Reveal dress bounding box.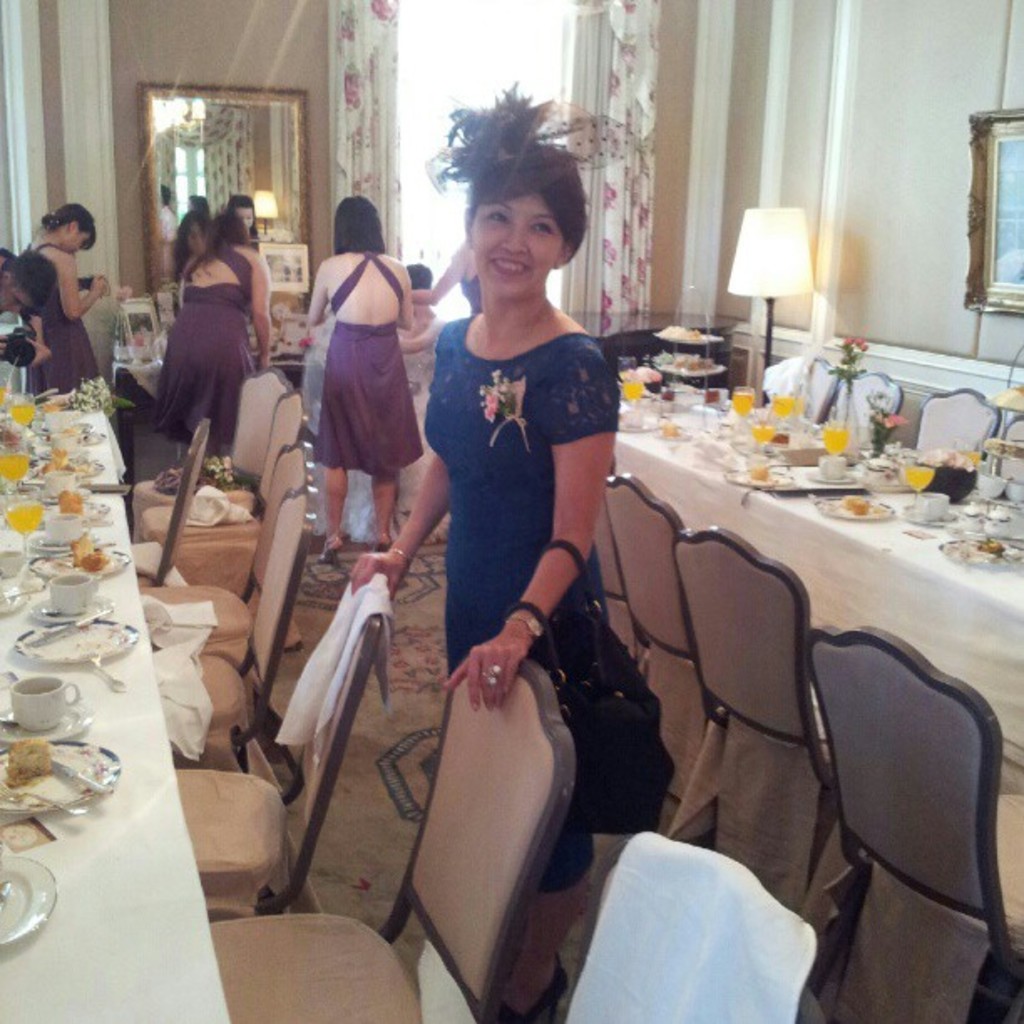
Revealed: crop(20, 241, 100, 397).
